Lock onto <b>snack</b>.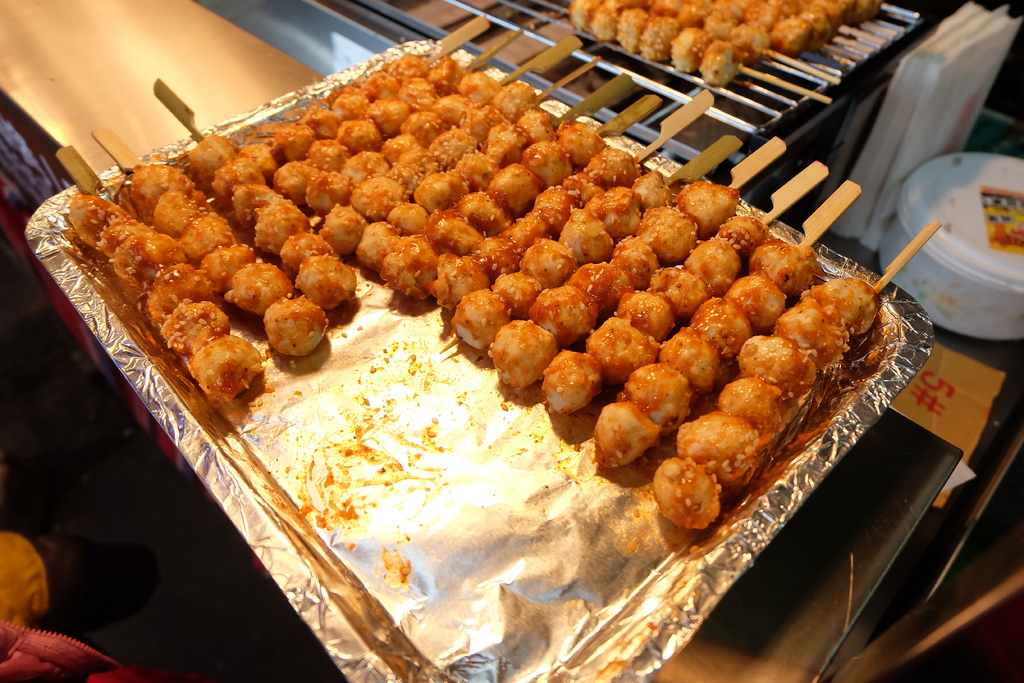
Locked: bbox=(181, 216, 239, 261).
